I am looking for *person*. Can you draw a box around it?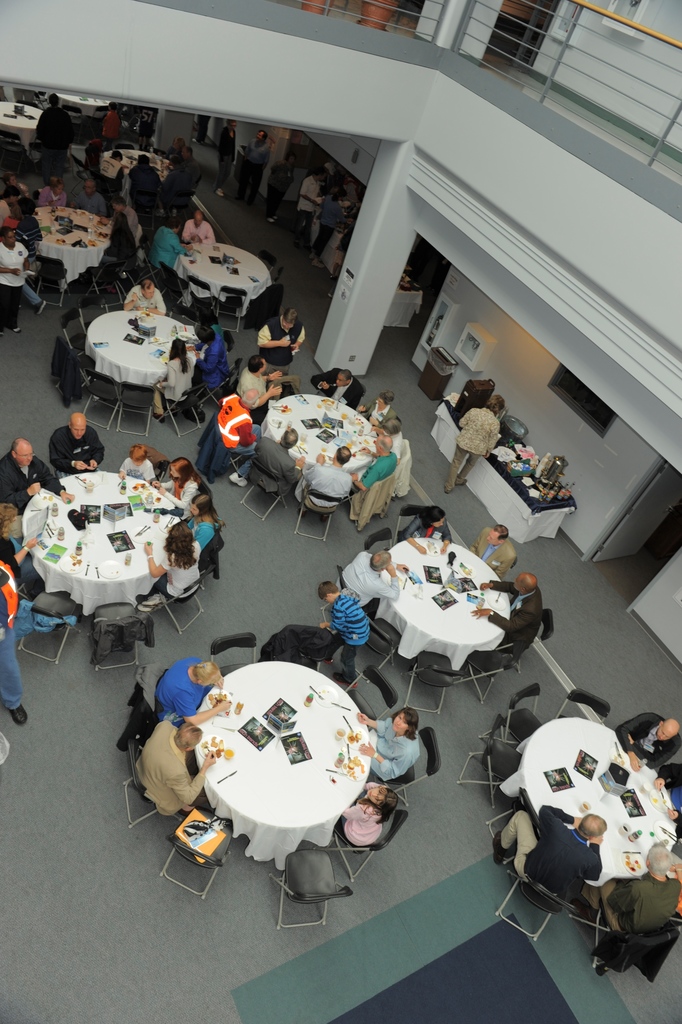
Sure, the bounding box is [left=312, top=362, right=364, bottom=408].
